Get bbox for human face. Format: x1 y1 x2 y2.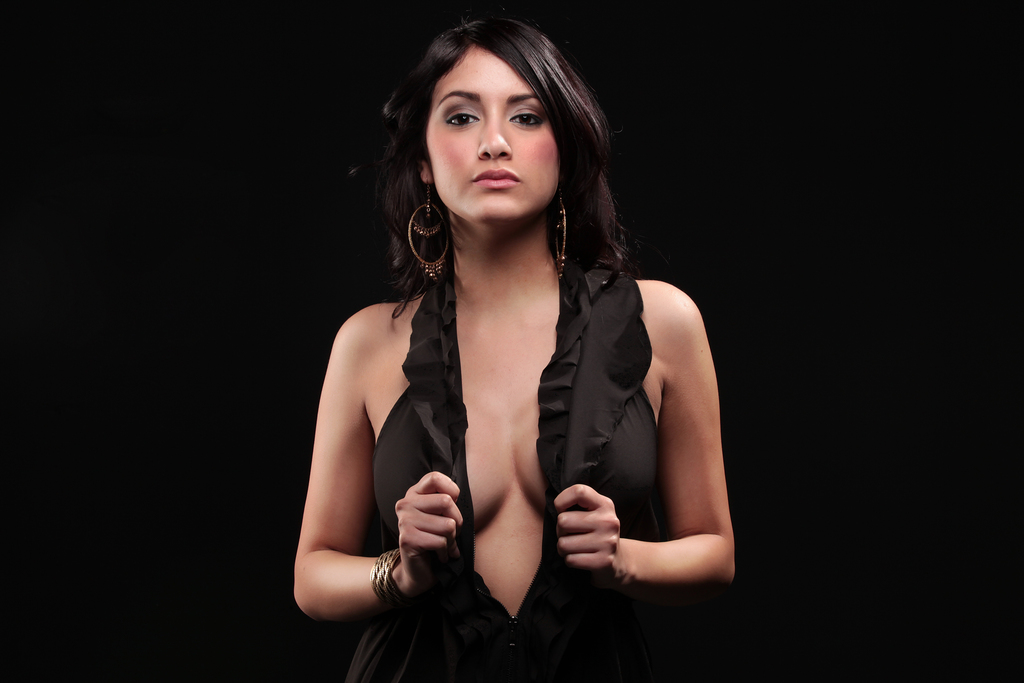
424 46 559 221.
